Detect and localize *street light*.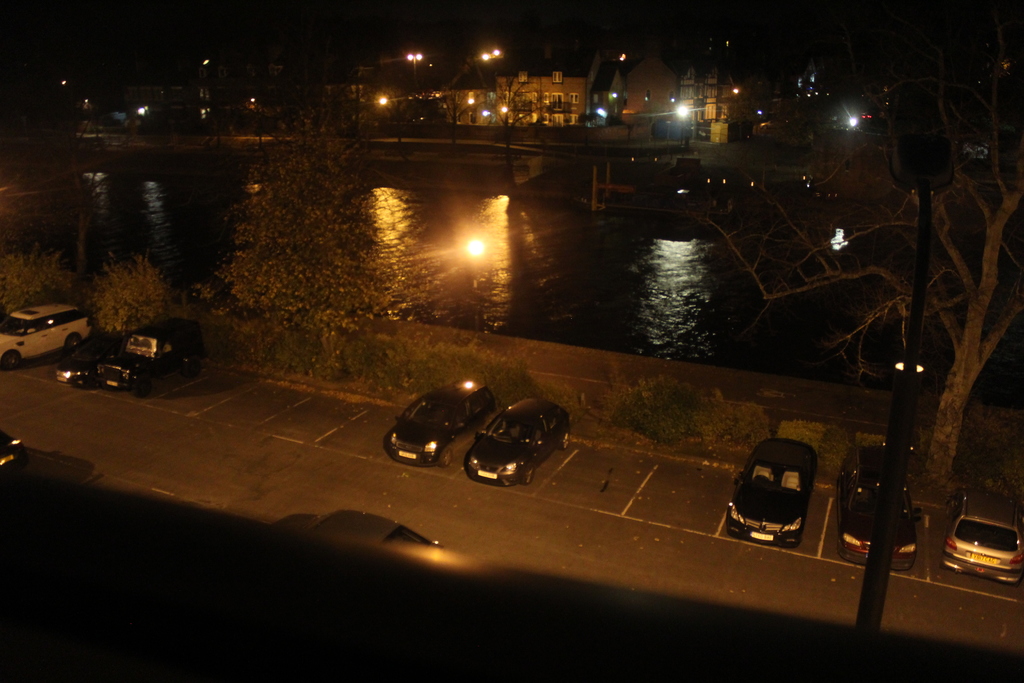
Localized at [x1=404, y1=49, x2=425, y2=123].
